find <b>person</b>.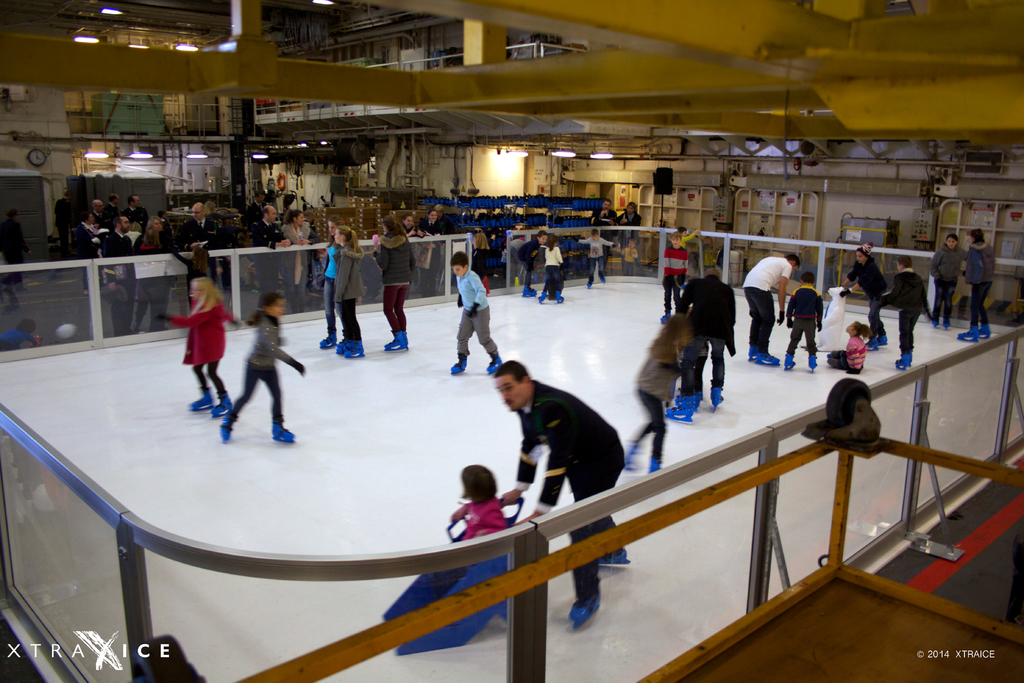
bbox(221, 288, 307, 442).
